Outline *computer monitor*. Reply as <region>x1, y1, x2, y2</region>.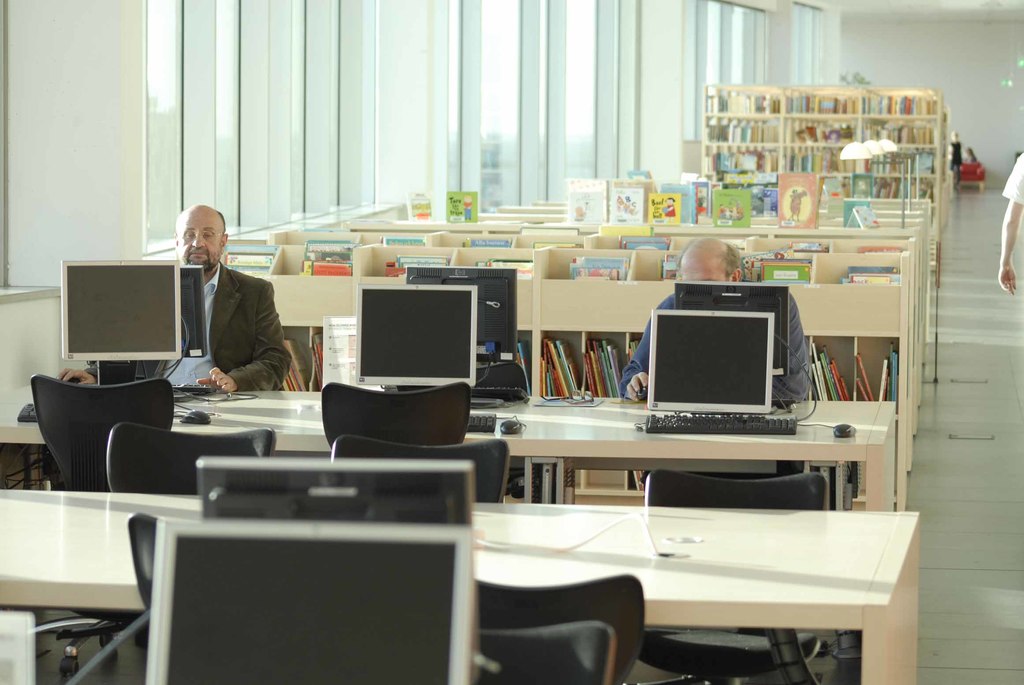
<region>186, 255, 214, 356</region>.
